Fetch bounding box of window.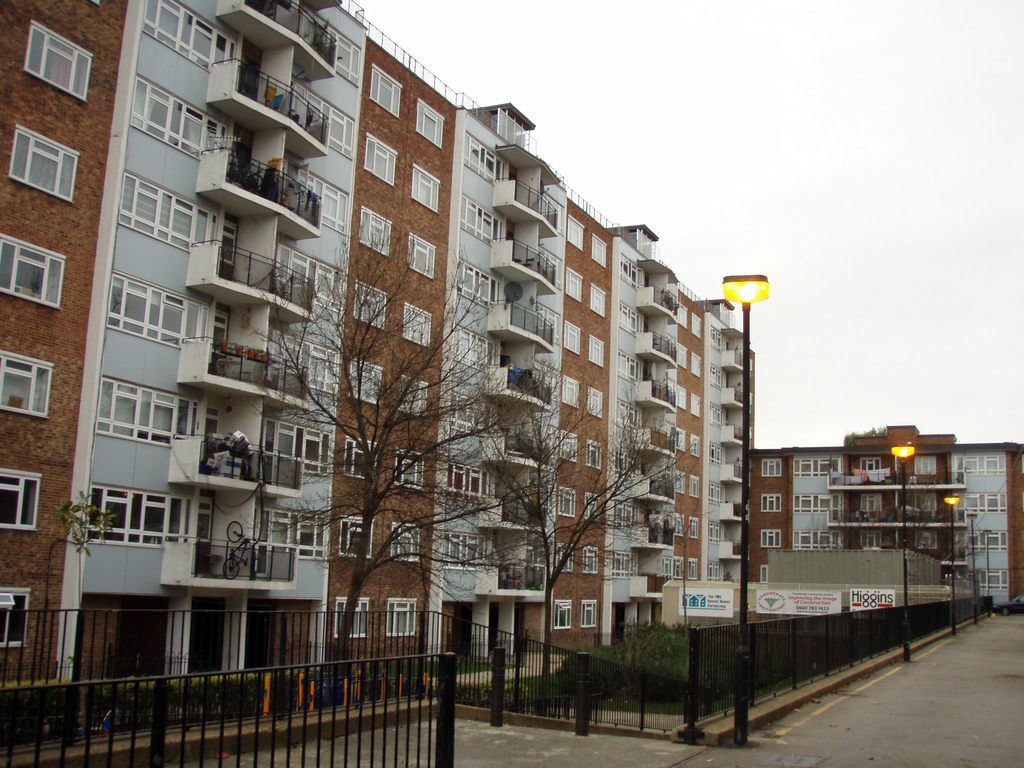
Bbox: l=614, t=402, r=639, b=434.
